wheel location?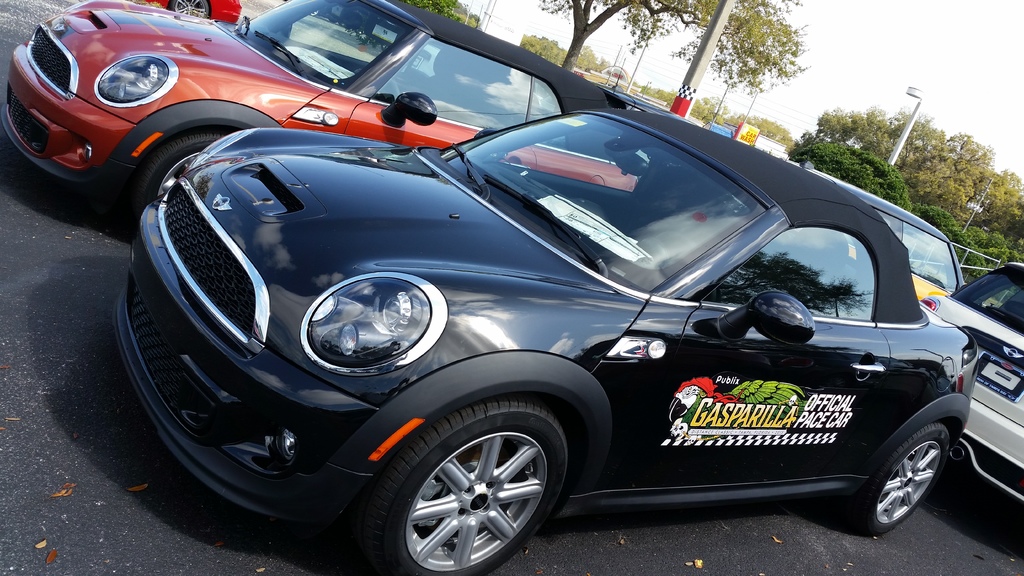
{"left": 840, "top": 423, "right": 951, "bottom": 537}
